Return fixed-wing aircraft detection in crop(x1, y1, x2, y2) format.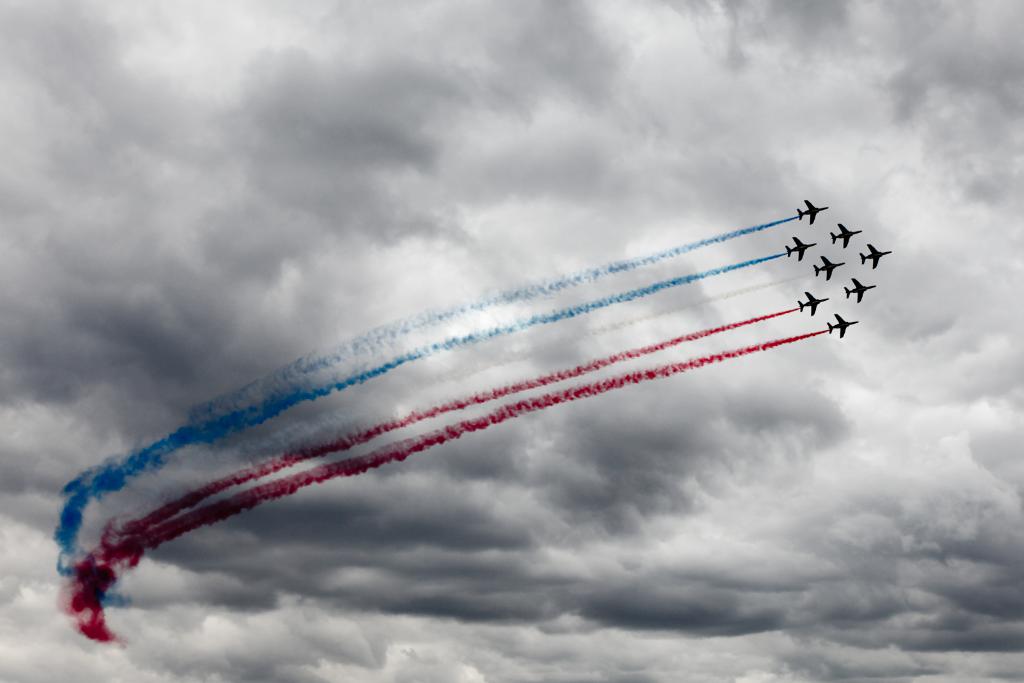
crop(856, 236, 892, 271).
